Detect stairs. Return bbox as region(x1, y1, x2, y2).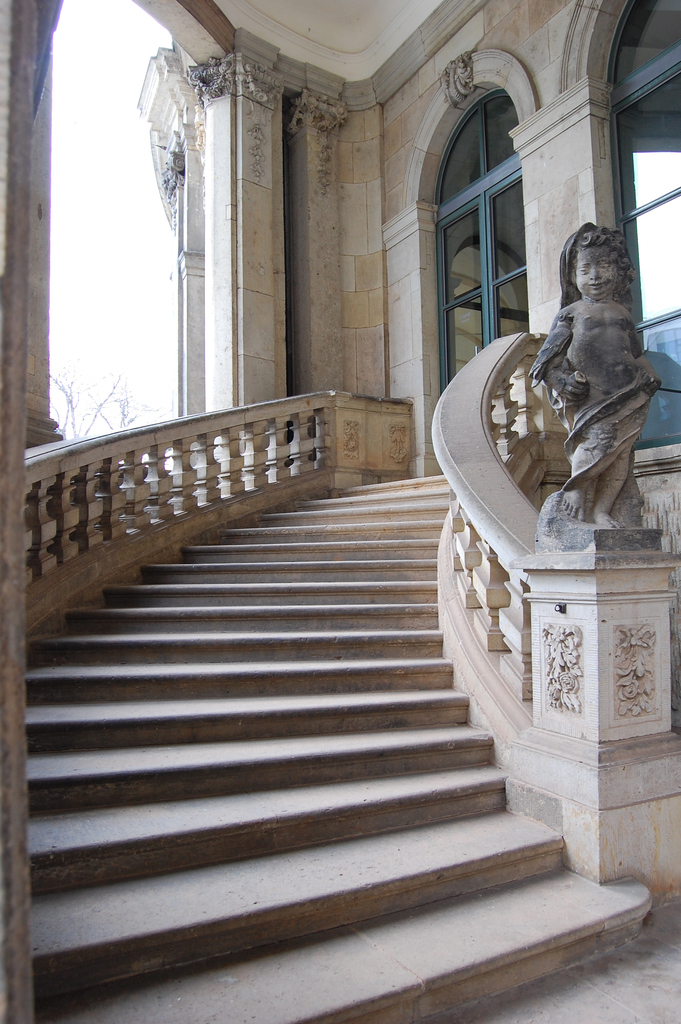
region(28, 480, 653, 1023).
